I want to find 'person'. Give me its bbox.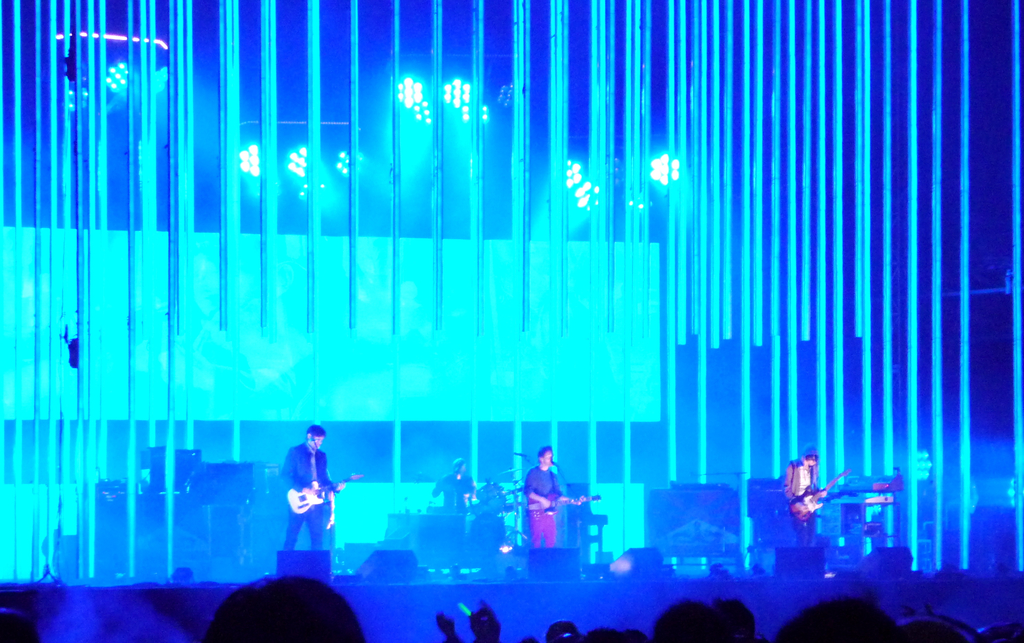
rect(781, 444, 829, 547).
